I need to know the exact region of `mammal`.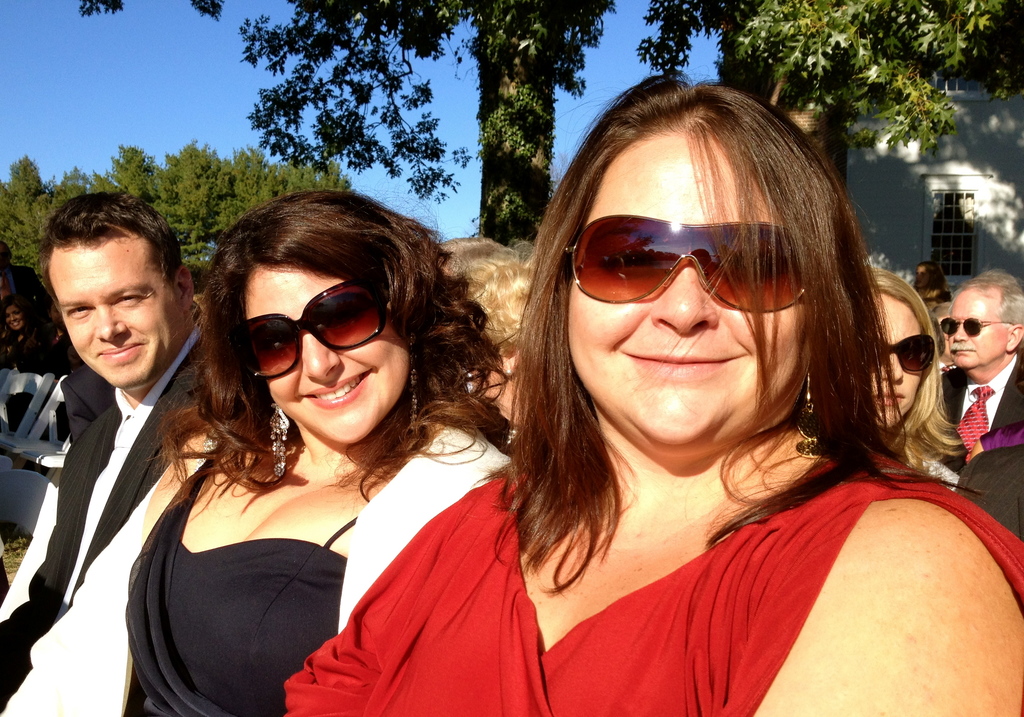
Region: {"left": 860, "top": 261, "right": 964, "bottom": 495}.
